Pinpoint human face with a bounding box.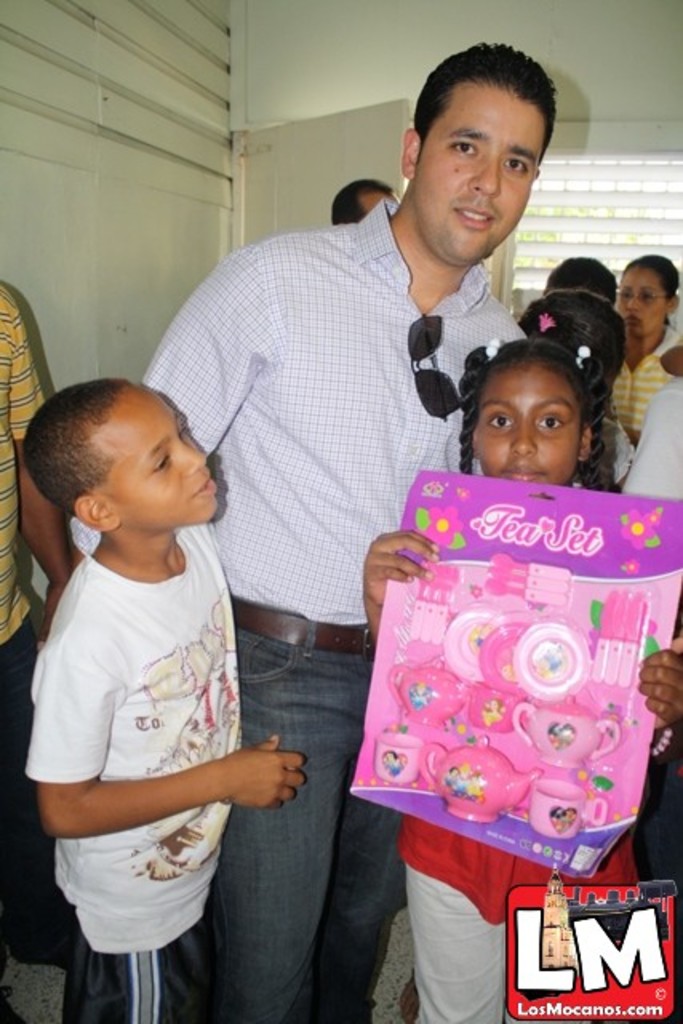
box(413, 90, 544, 264).
